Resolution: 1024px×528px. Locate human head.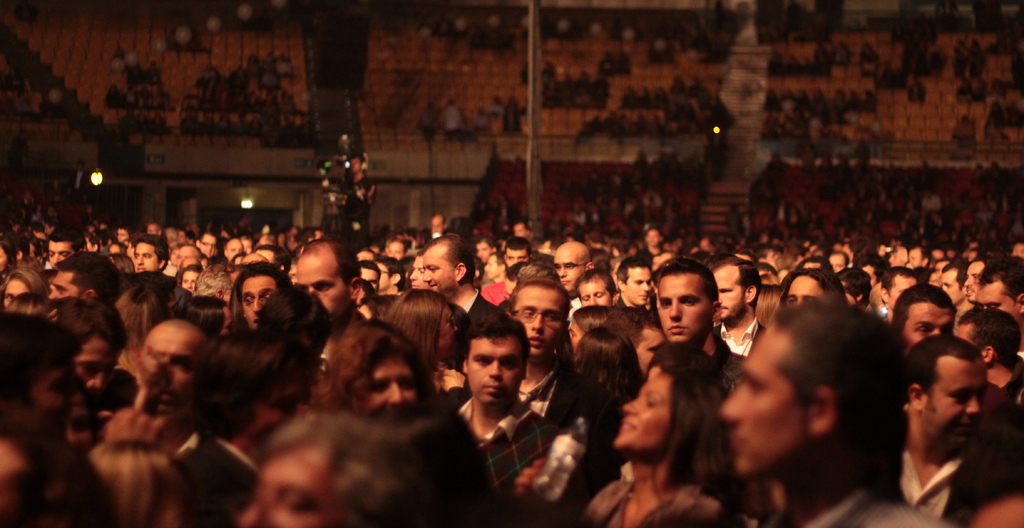
(573, 327, 636, 394).
